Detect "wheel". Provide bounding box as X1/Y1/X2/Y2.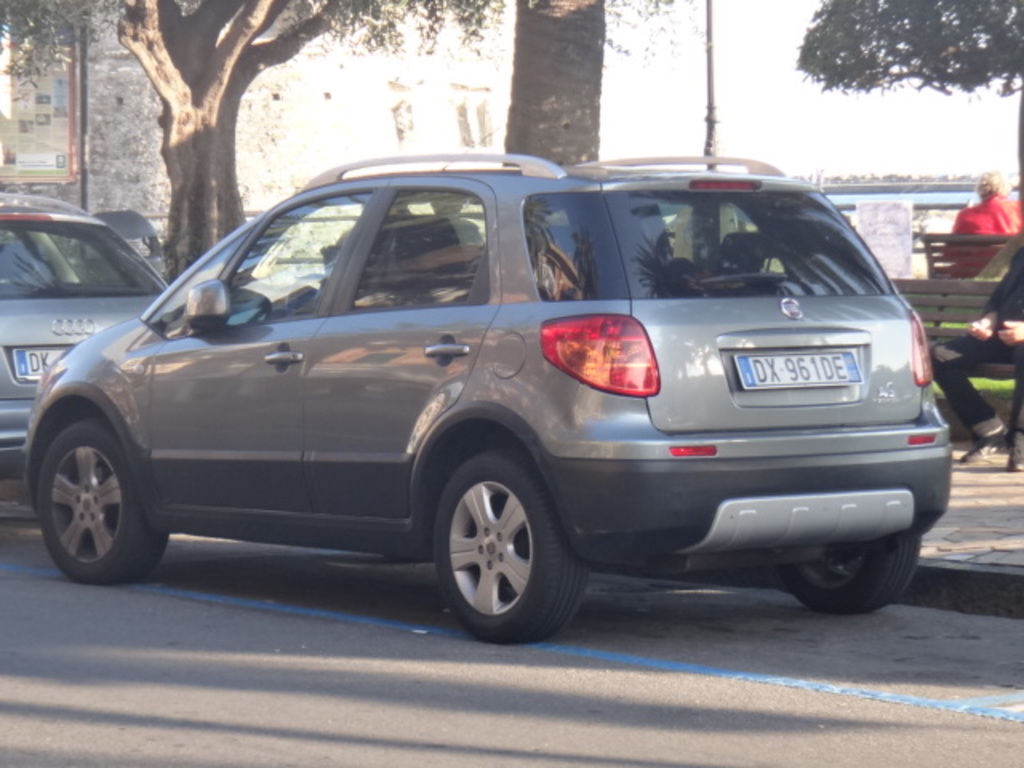
776/518/918/611.
